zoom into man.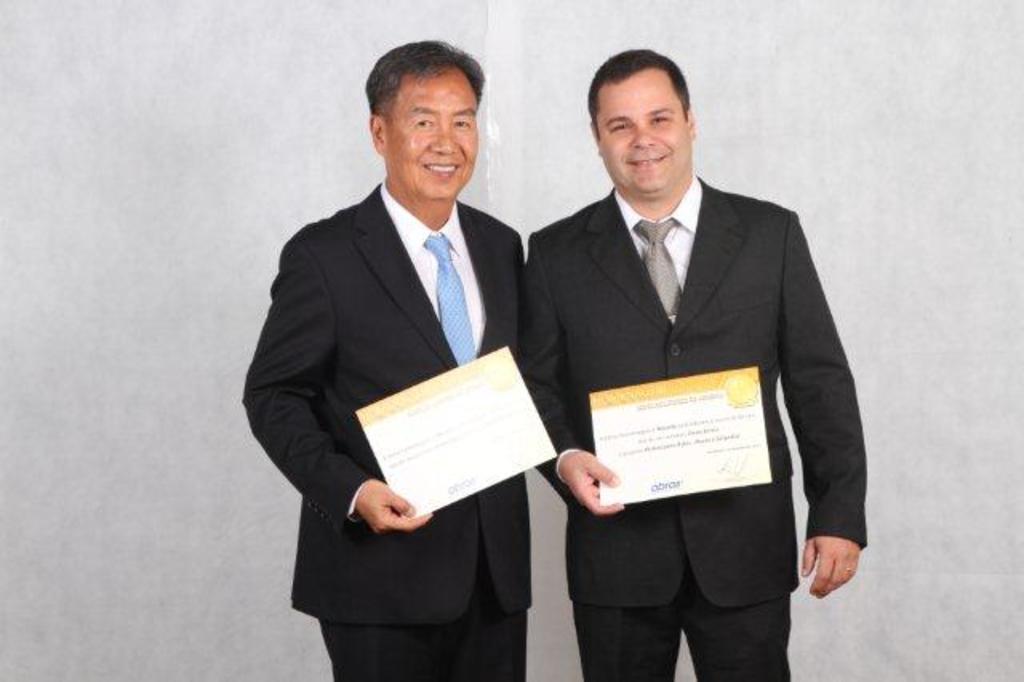
Zoom target: (x1=517, y1=32, x2=861, y2=661).
